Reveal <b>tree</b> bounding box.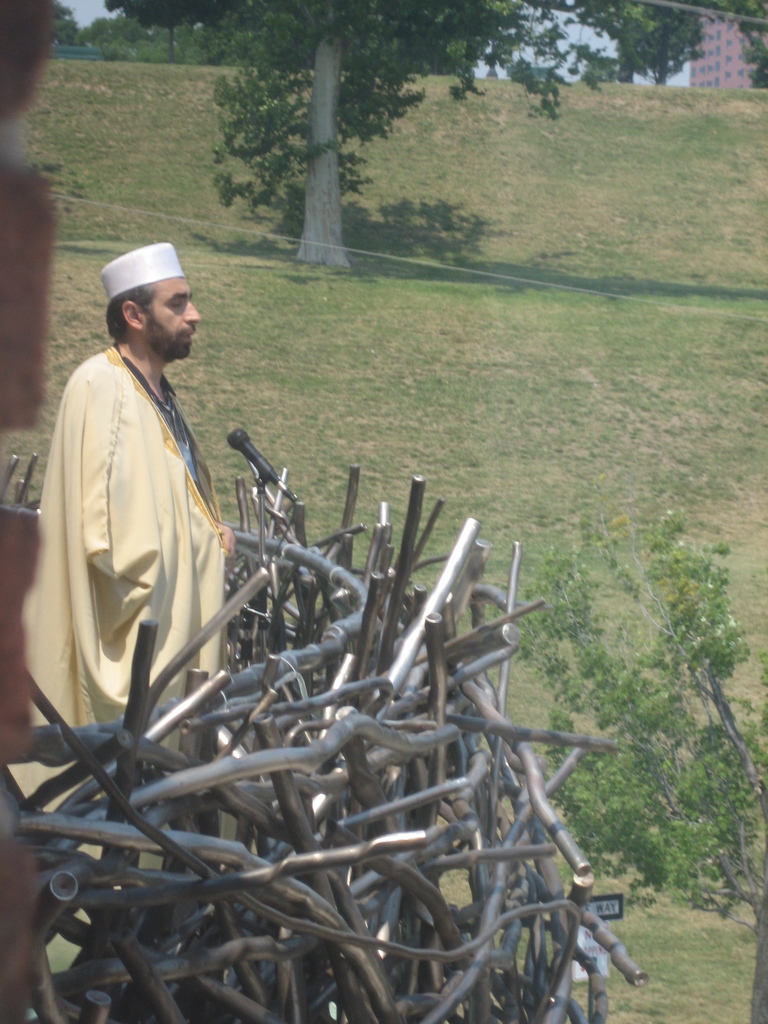
Revealed: (99,0,225,68).
